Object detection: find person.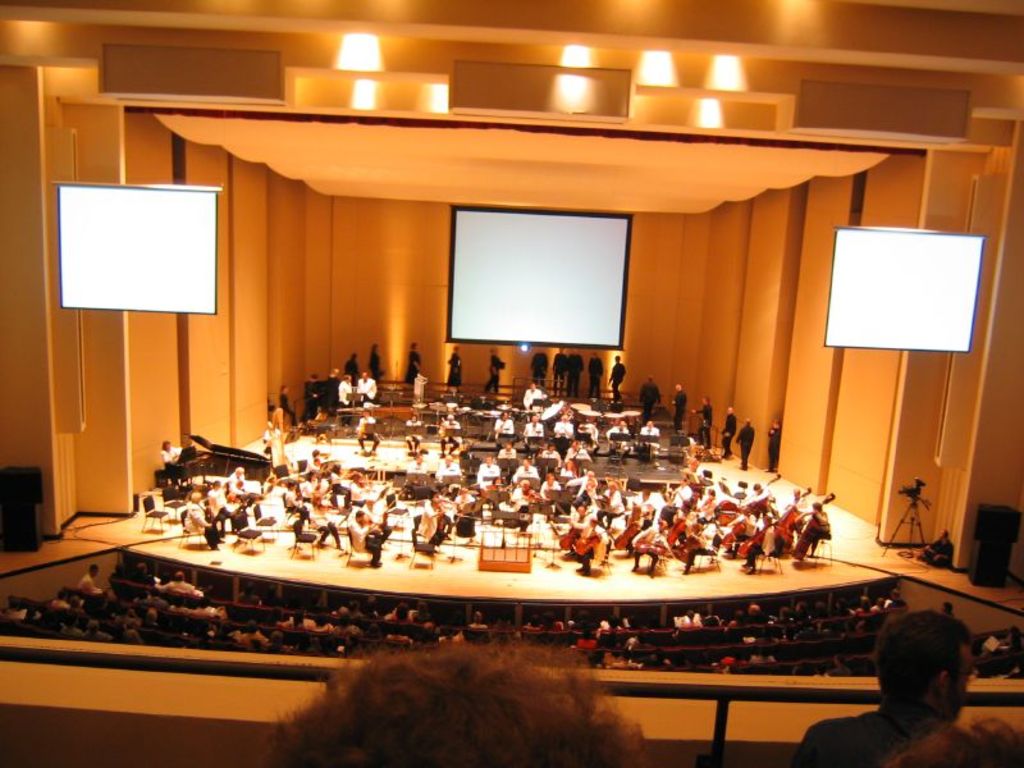
[x1=406, y1=340, x2=426, y2=384].
